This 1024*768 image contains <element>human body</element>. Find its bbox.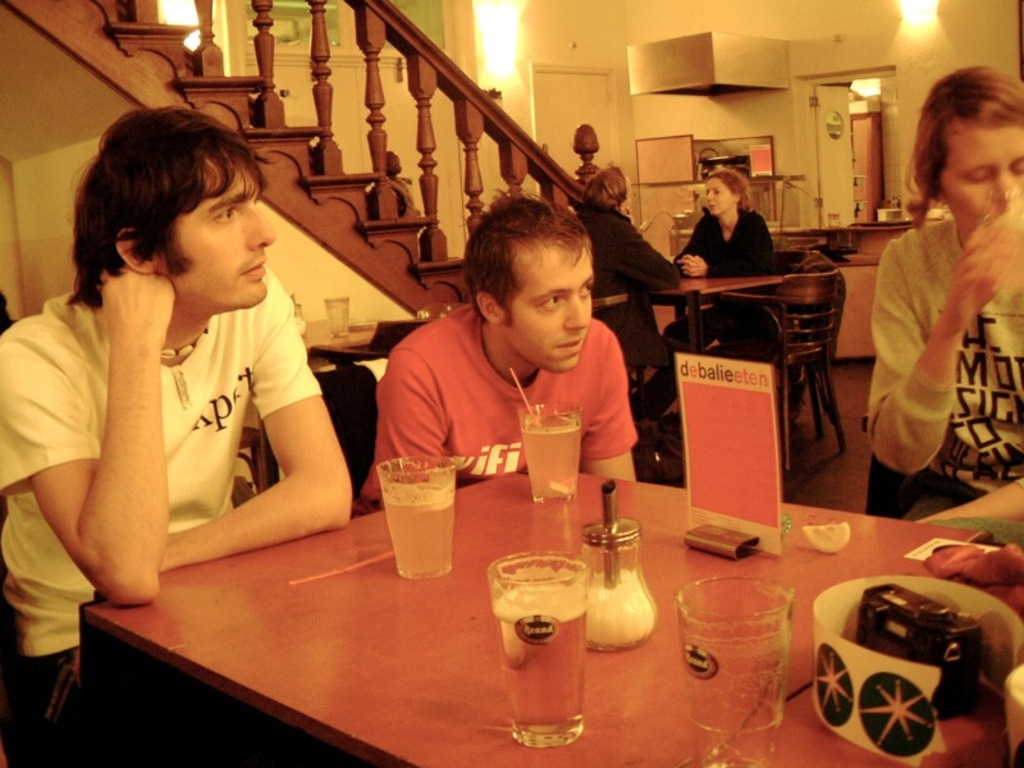
rect(842, 92, 1018, 576).
